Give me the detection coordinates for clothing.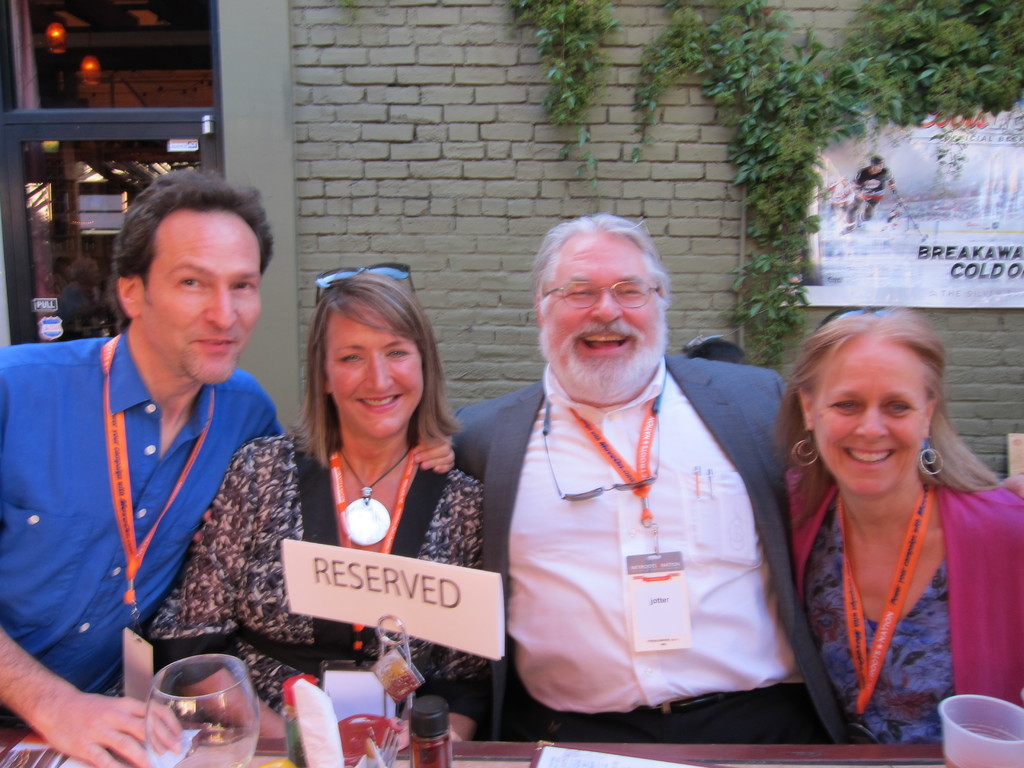
left=0, top=328, right=279, bottom=704.
